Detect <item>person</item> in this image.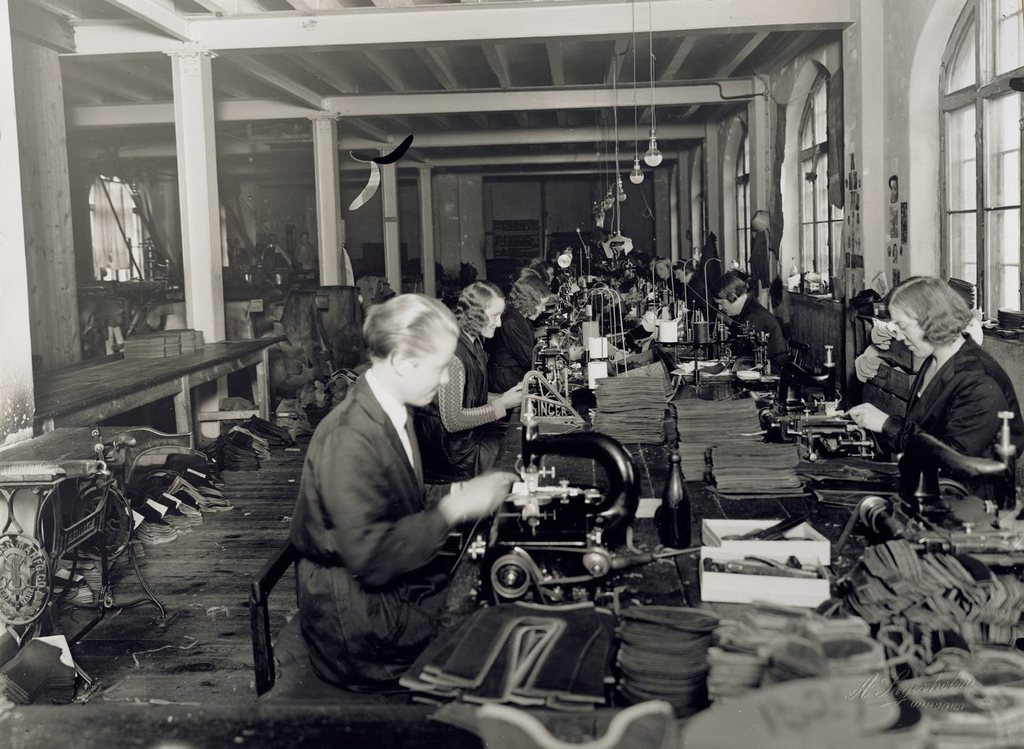
Detection: BBox(840, 280, 1023, 508).
